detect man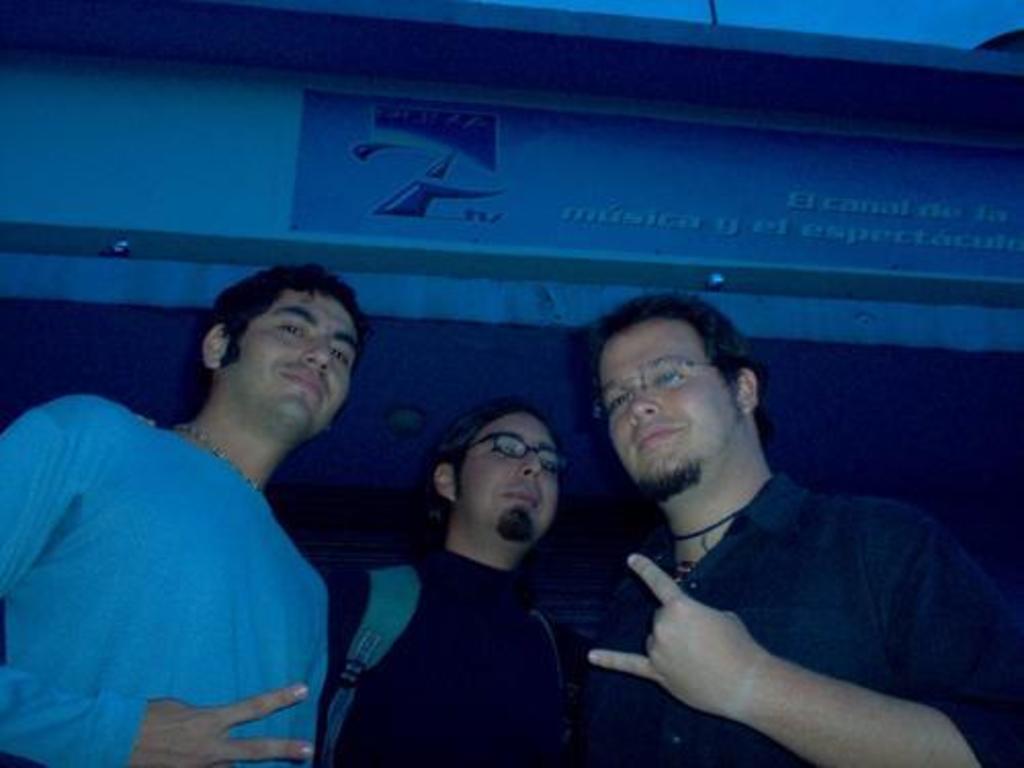
(x1=0, y1=270, x2=420, y2=756)
